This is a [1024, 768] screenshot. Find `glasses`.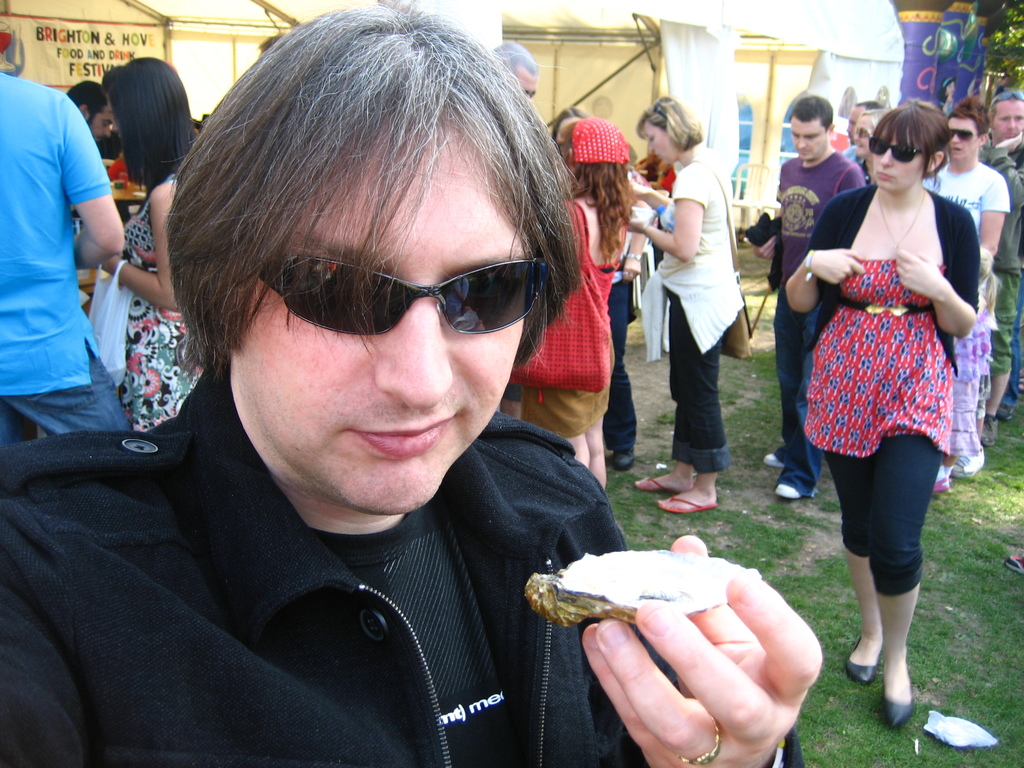
Bounding box: crop(937, 119, 986, 149).
